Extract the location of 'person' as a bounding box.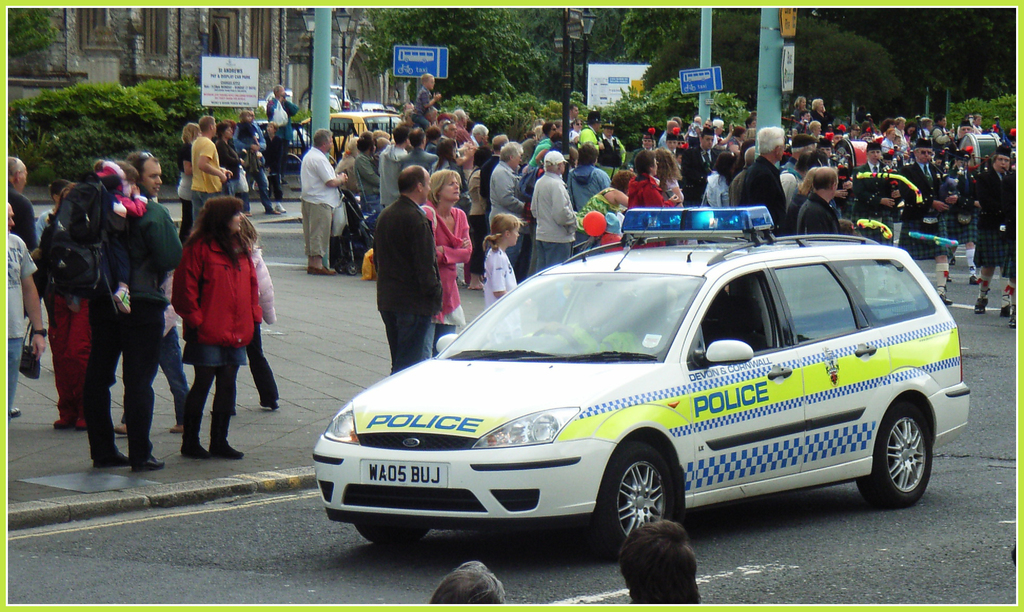
left=565, top=144, right=614, bottom=216.
